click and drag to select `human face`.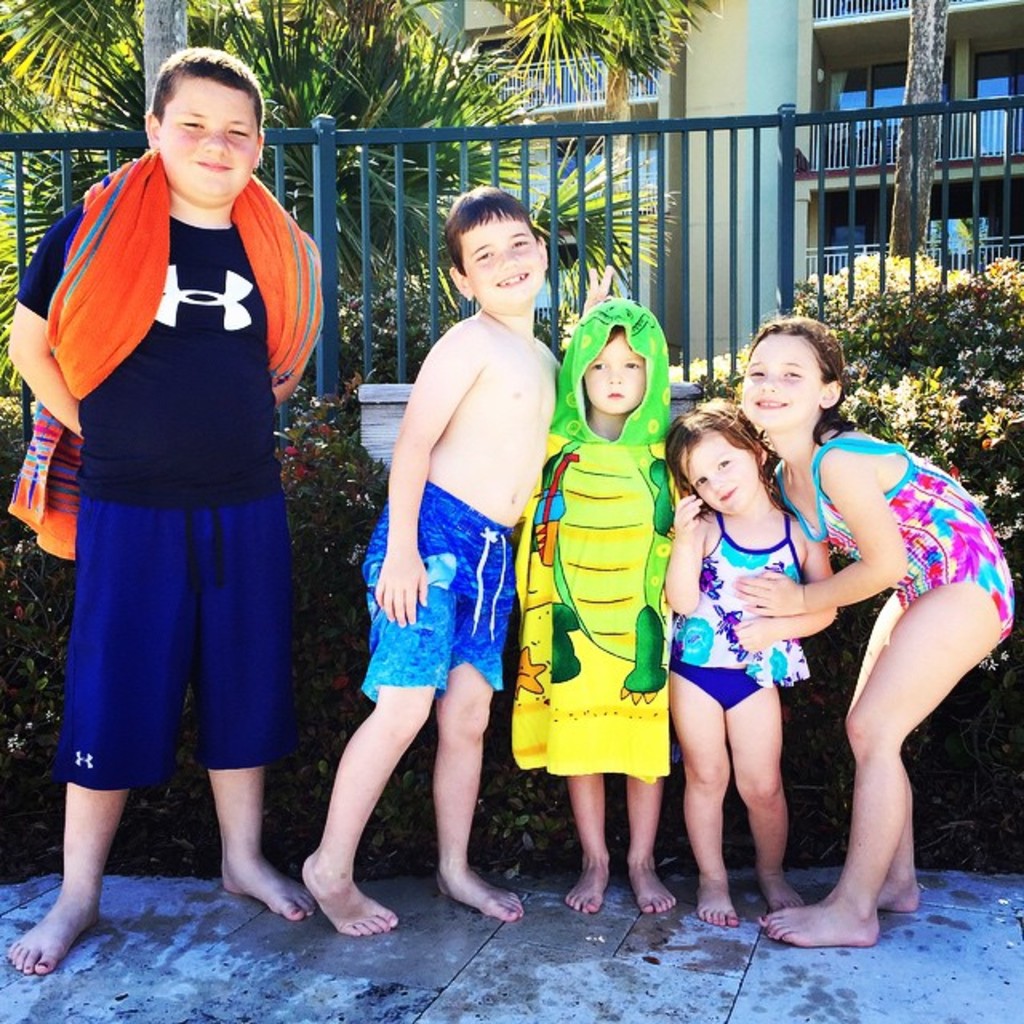
Selection: bbox(458, 218, 541, 309).
